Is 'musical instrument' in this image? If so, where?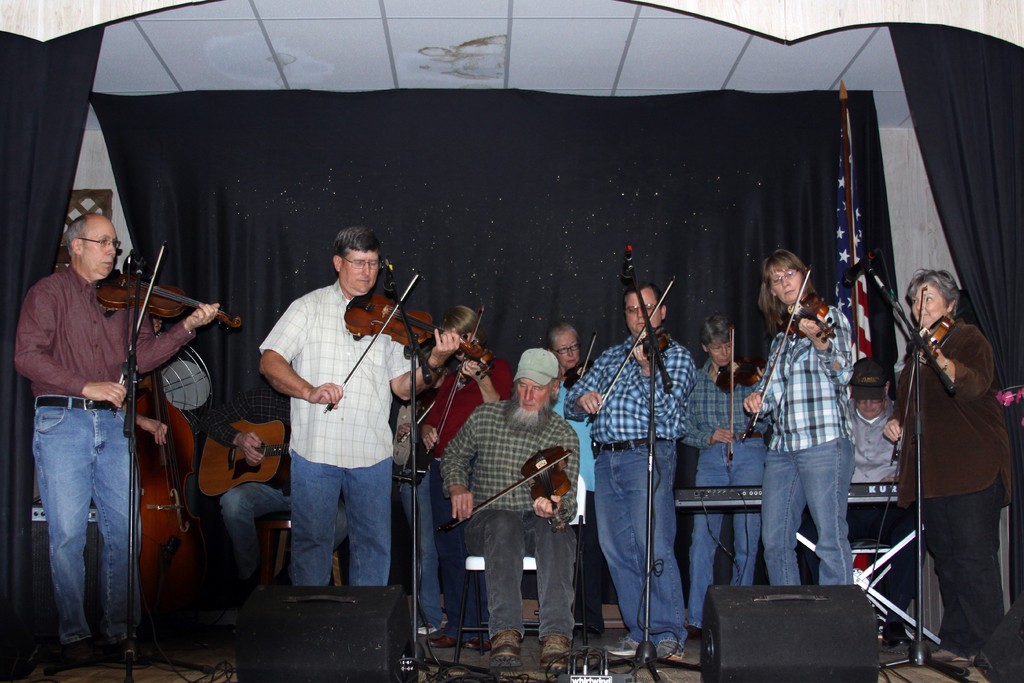
Yes, at <region>96, 239, 237, 404</region>.
